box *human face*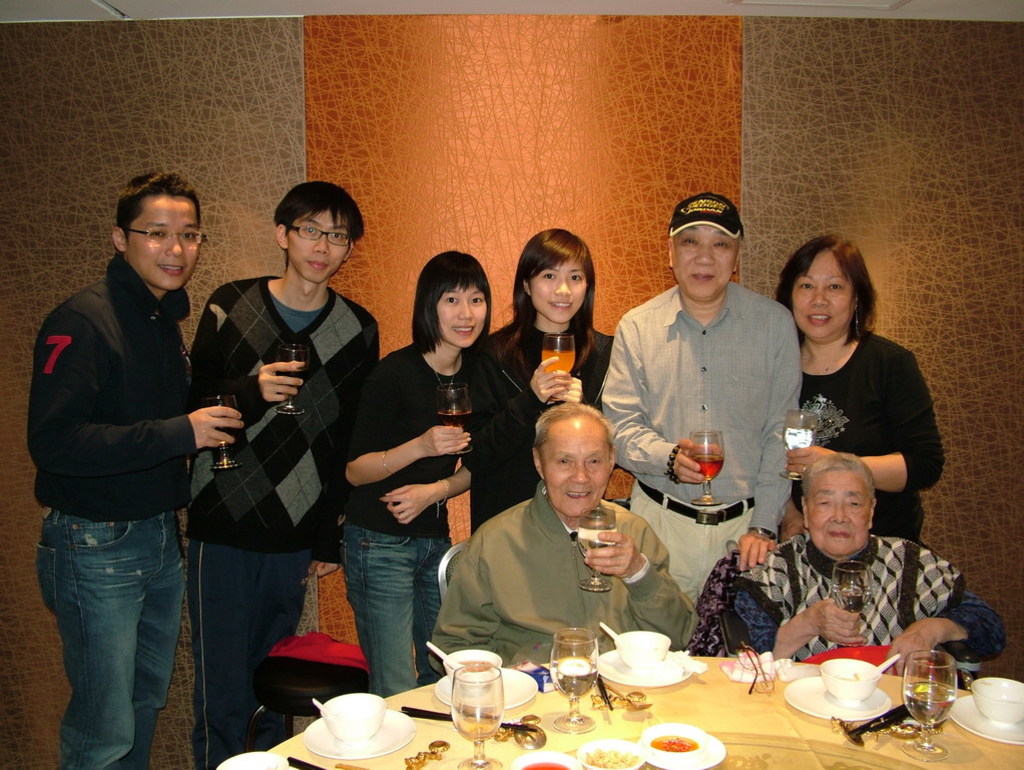
(left=545, top=415, right=607, bottom=516)
